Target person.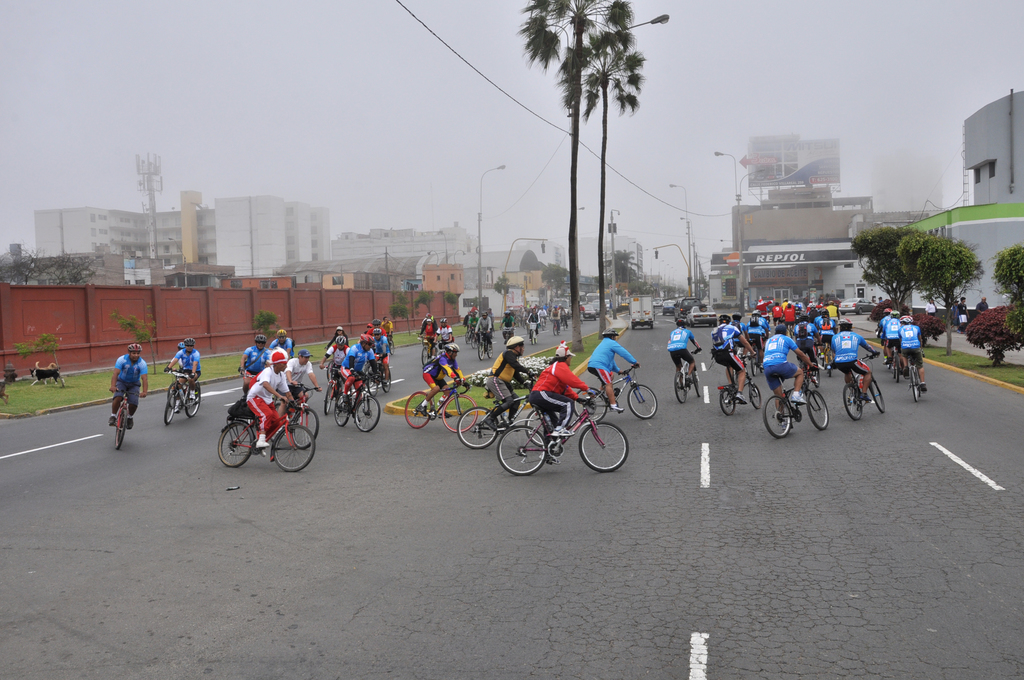
Target region: <region>827, 298, 843, 327</region>.
